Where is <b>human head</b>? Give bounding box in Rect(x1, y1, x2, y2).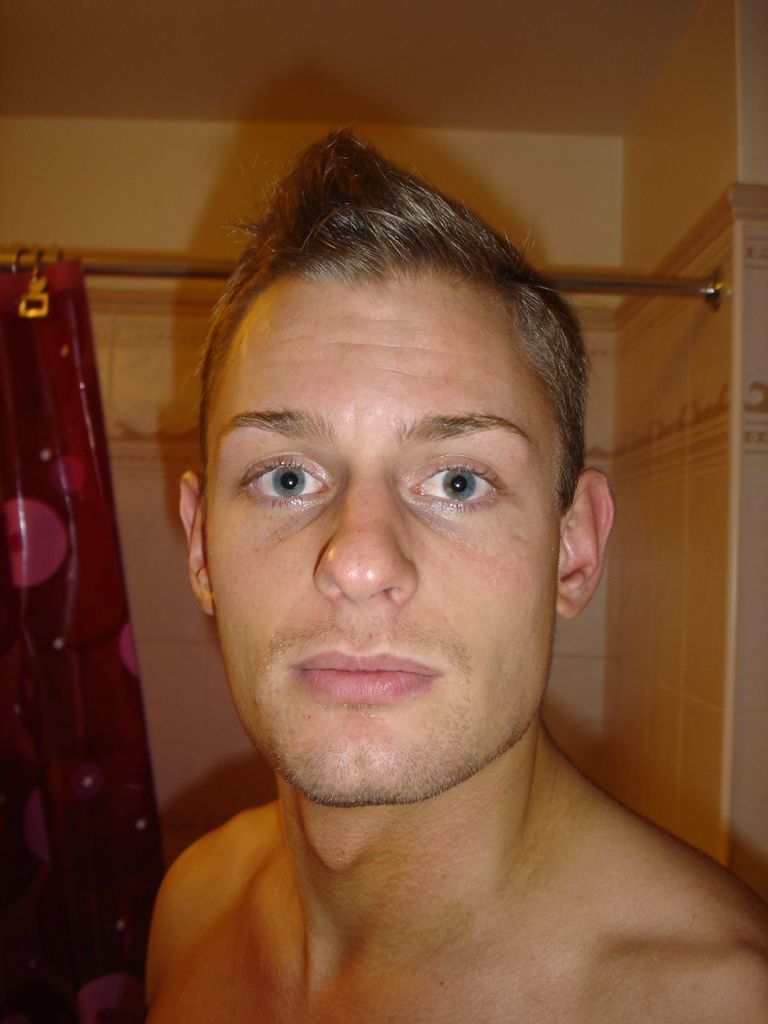
Rect(190, 126, 628, 826).
